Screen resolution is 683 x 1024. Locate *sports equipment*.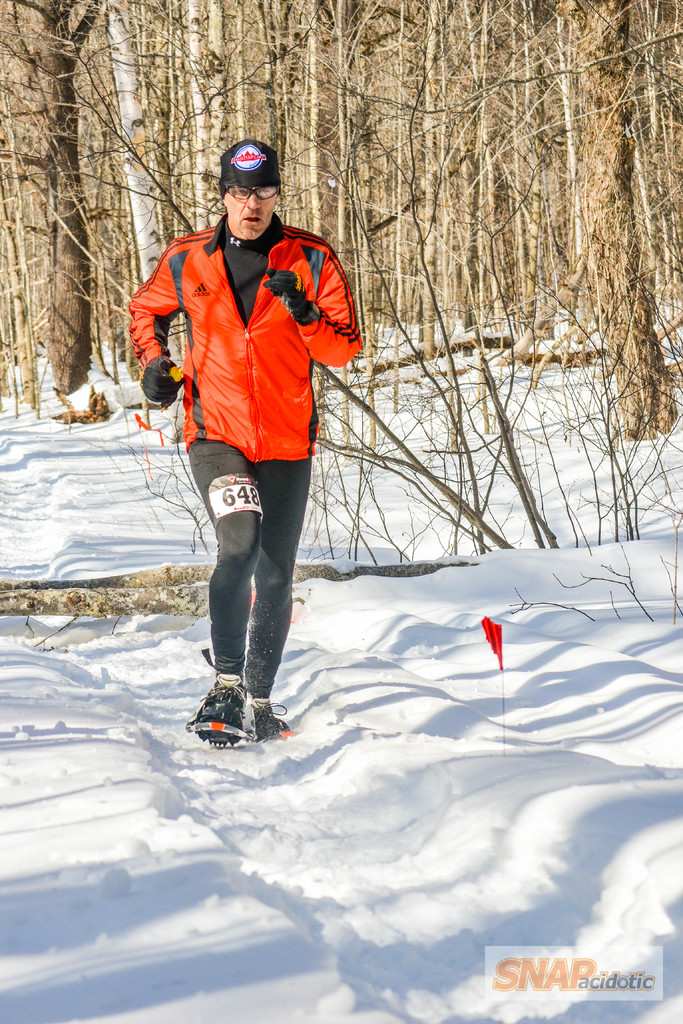
x1=217 y1=136 x2=283 y2=193.
